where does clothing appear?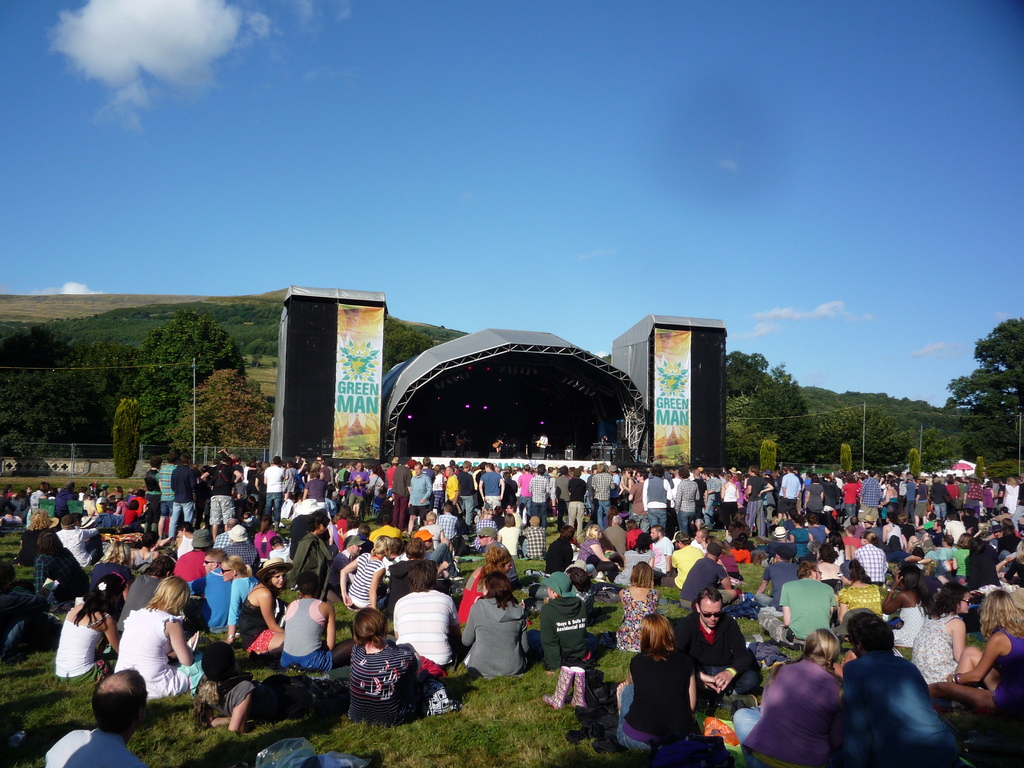
Appears at <bbox>660, 604, 774, 706</bbox>.
